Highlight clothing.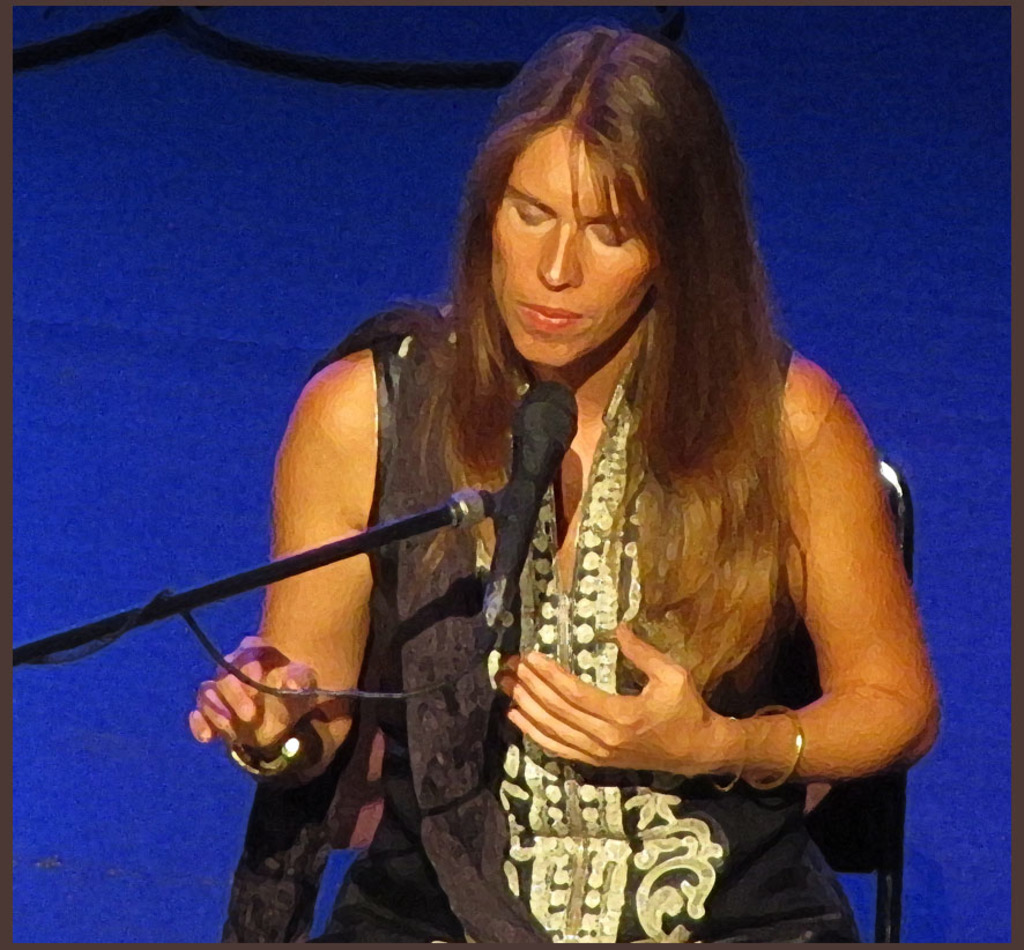
Highlighted region: [310, 300, 861, 944].
